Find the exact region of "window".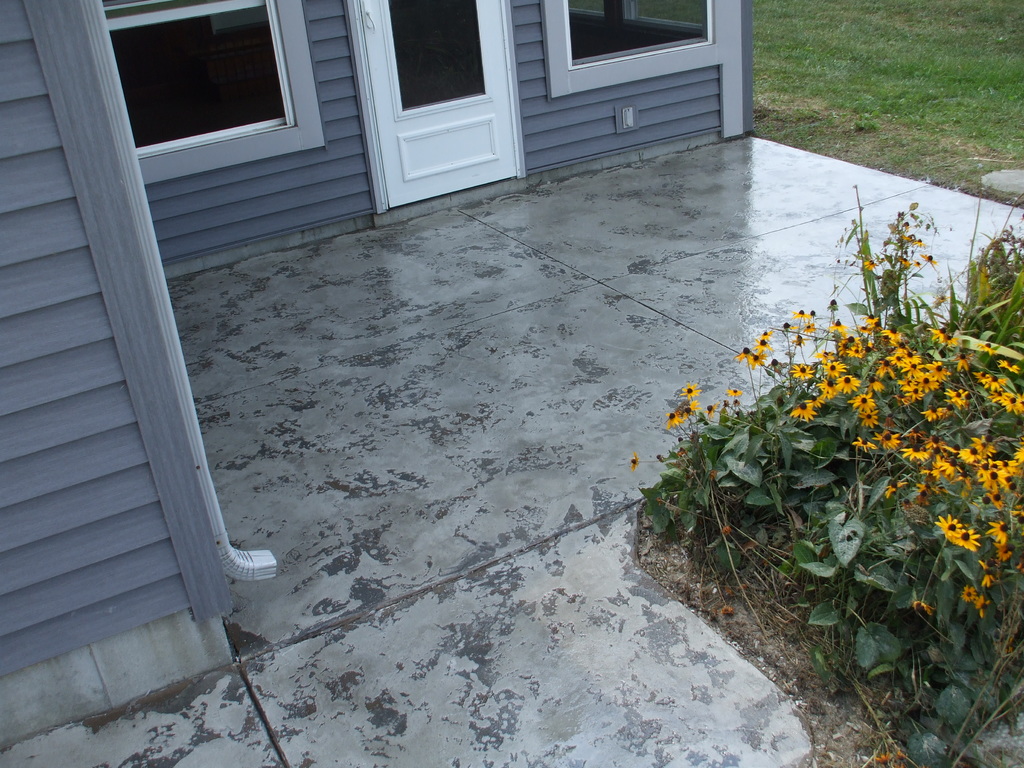
Exact region: bbox(93, 0, 319, 175).
